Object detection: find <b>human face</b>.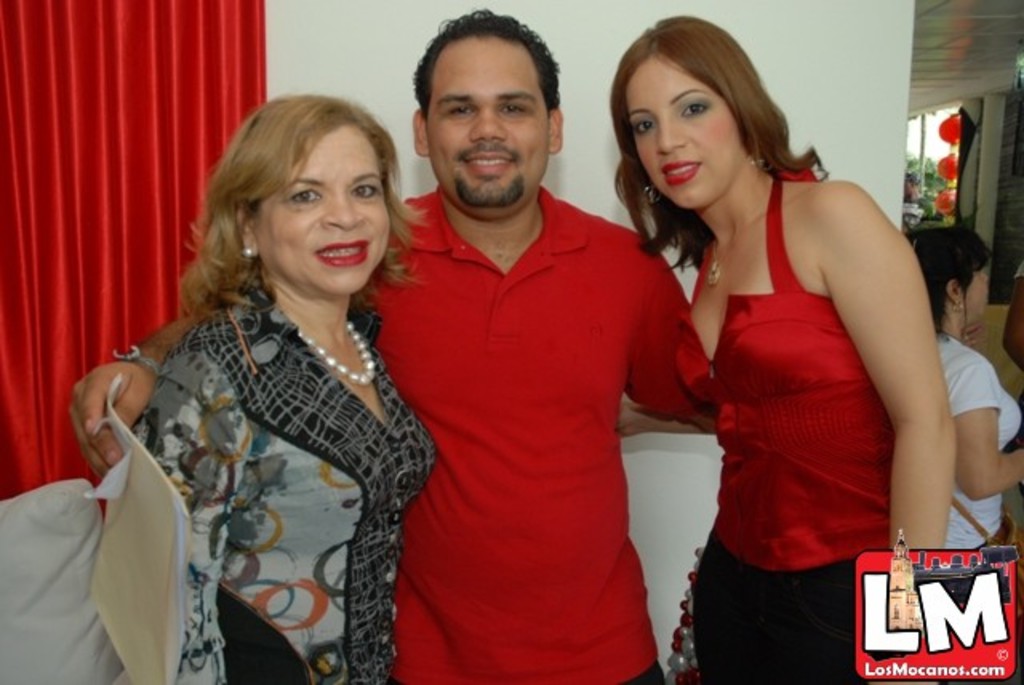
l=624, t=58, r=746, b=211.
